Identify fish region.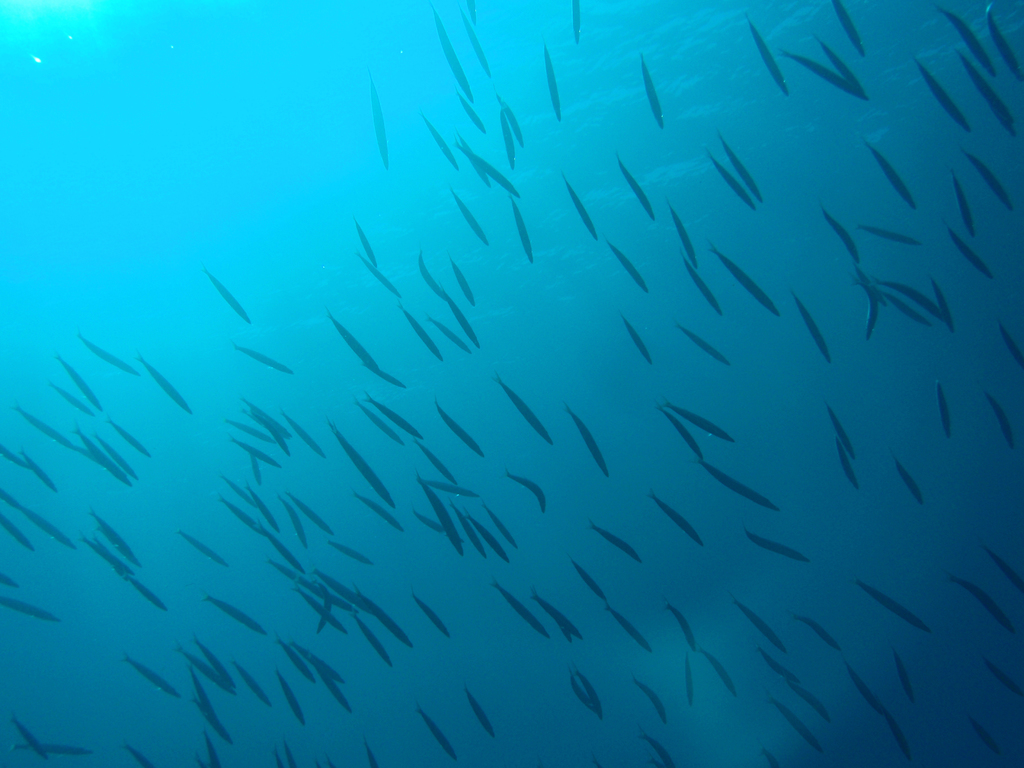
Region: x1=882 y1=712 x2=911 y2=765.
